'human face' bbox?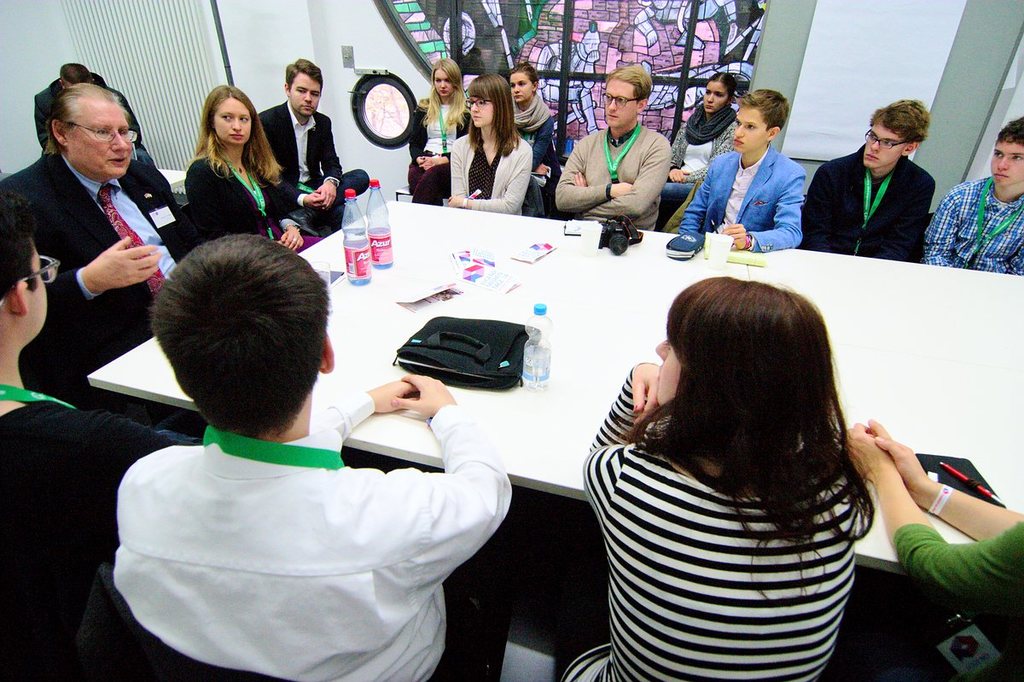
l=601, t=77, r=639, b=129
